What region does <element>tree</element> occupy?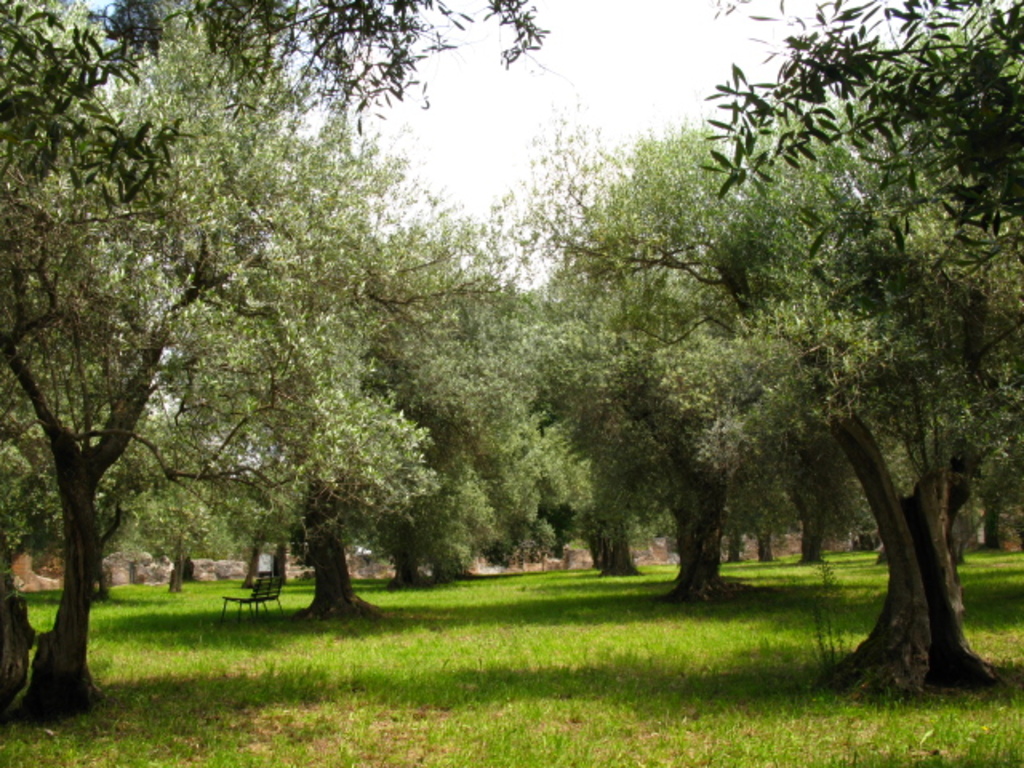
[354, 195, 558, 614].
